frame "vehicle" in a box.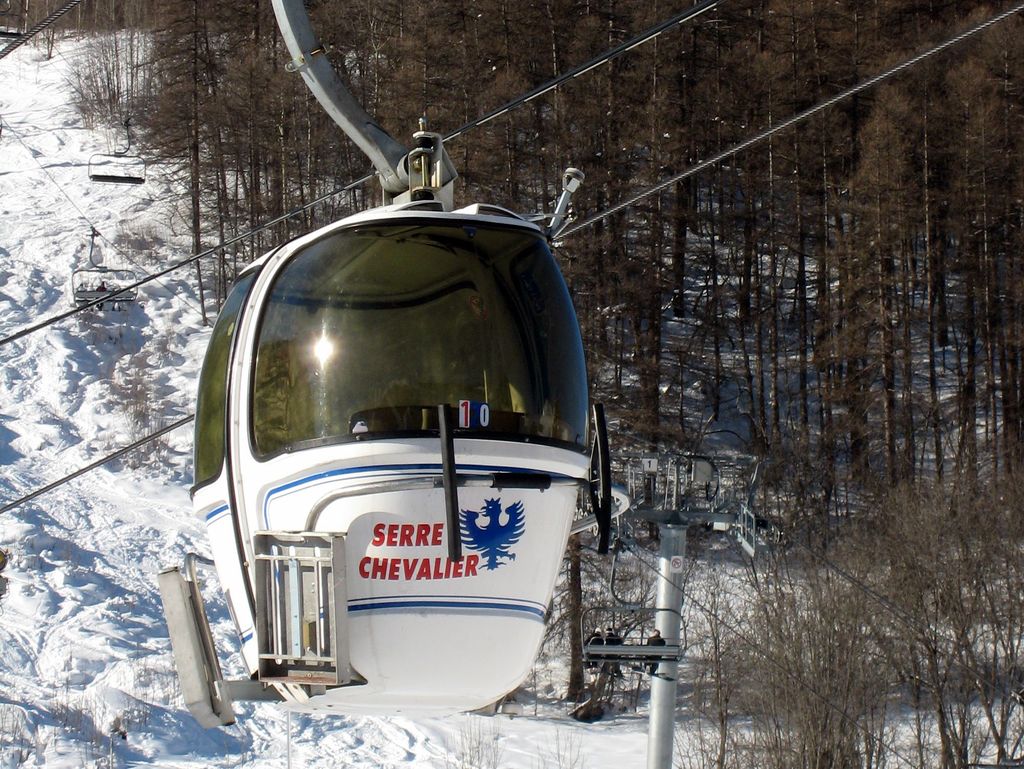
(left=209, top=44, right=742, bottom=683).
